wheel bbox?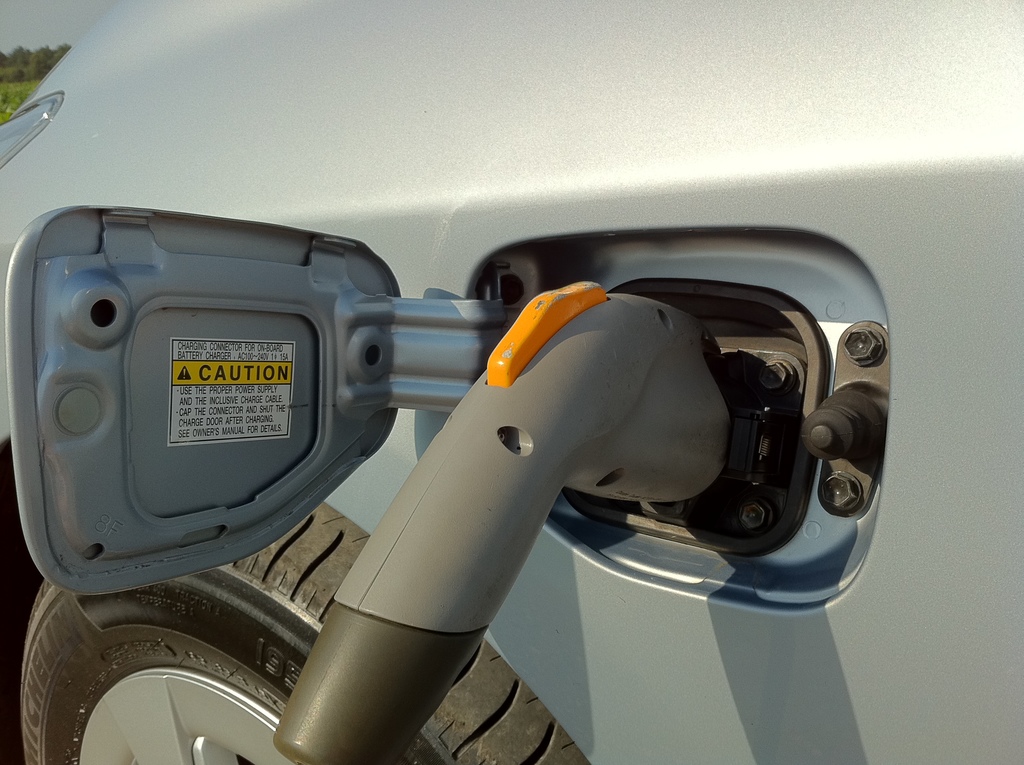
rect(12, 503, 590, 764)
